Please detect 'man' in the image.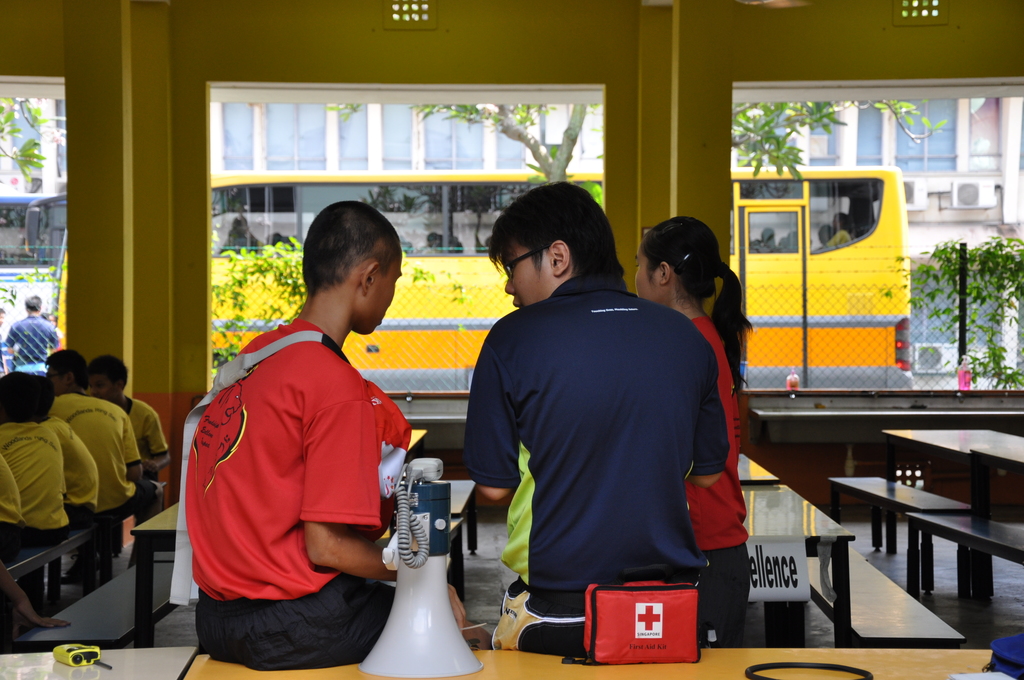
[6,292,56,371].
